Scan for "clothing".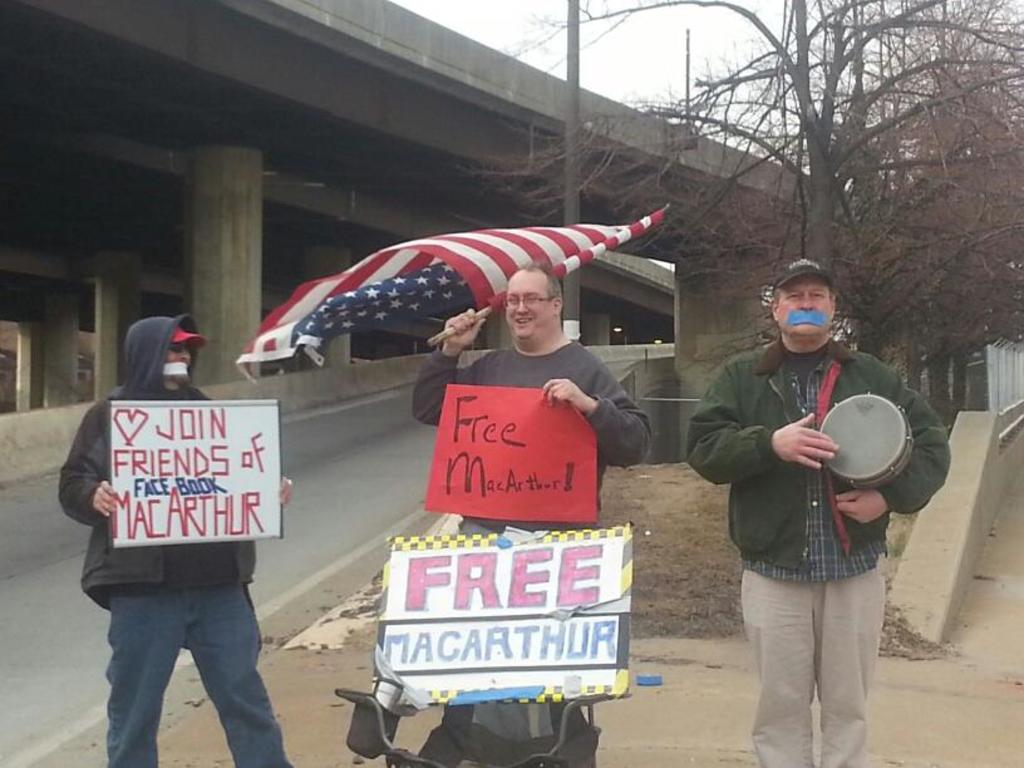
Scan result: (56, 315, 259, 605).
